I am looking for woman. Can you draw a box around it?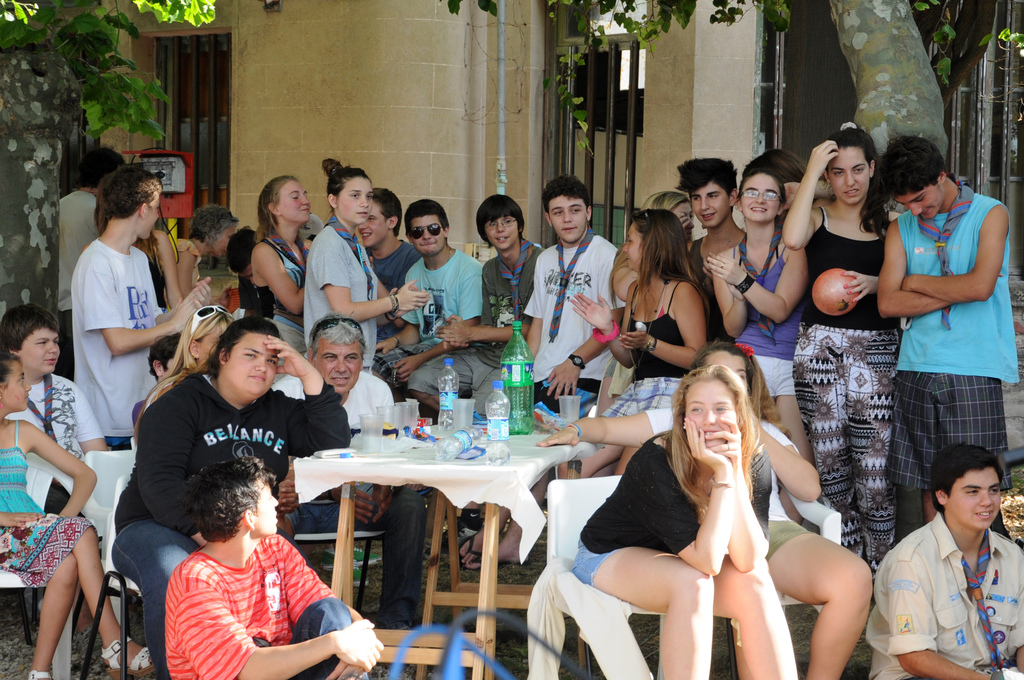
Sure, the bounding box is locate(109, 315, 342, 679).
